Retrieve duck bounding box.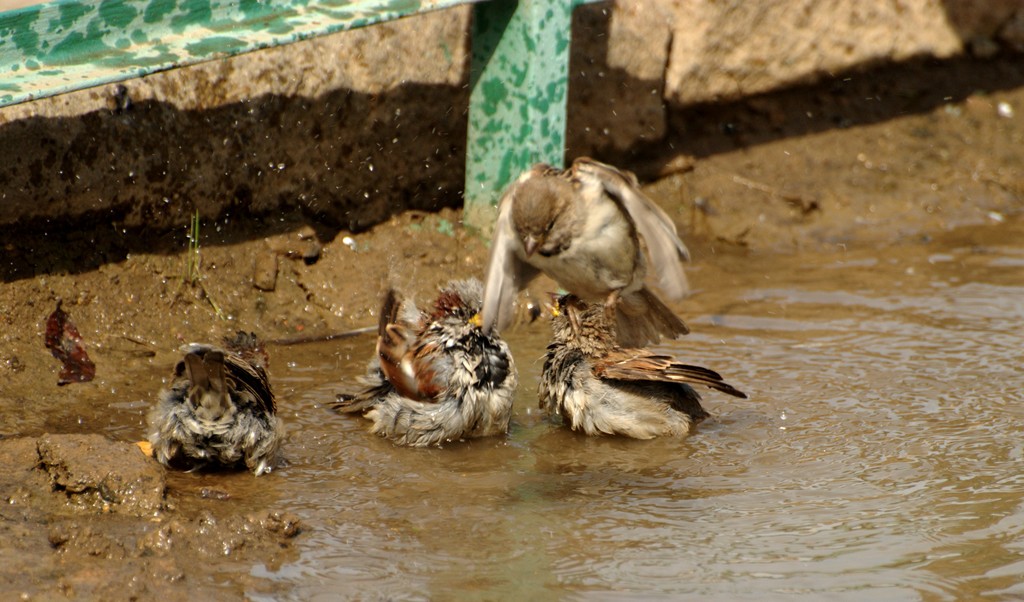
Bounding box: crop(543, 319, 747, 441).
